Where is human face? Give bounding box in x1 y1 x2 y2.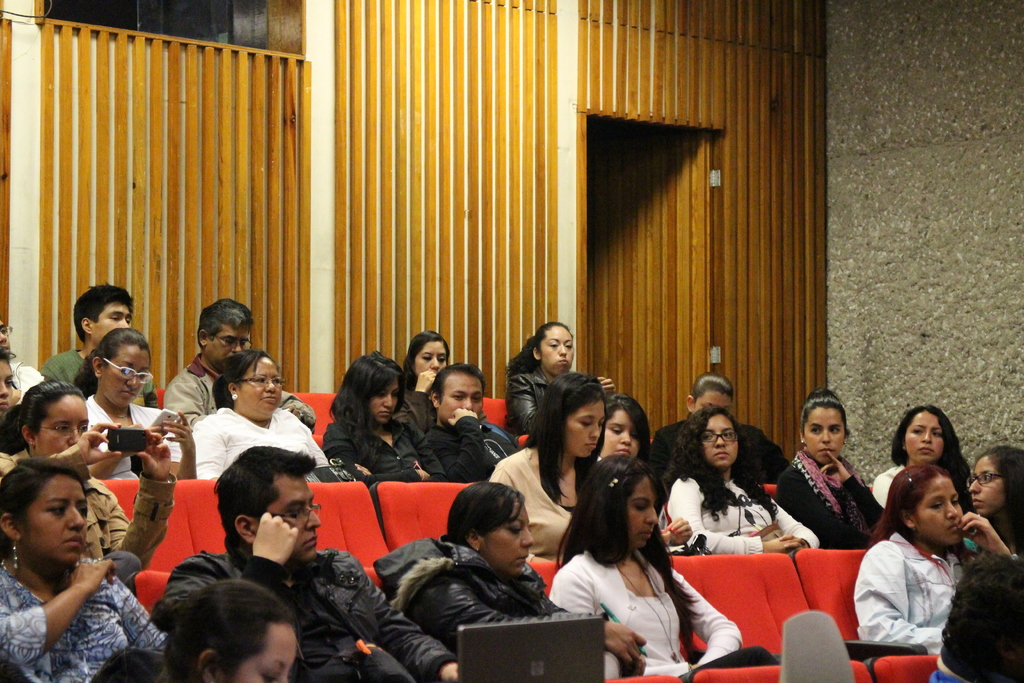
701 413 738 467.
